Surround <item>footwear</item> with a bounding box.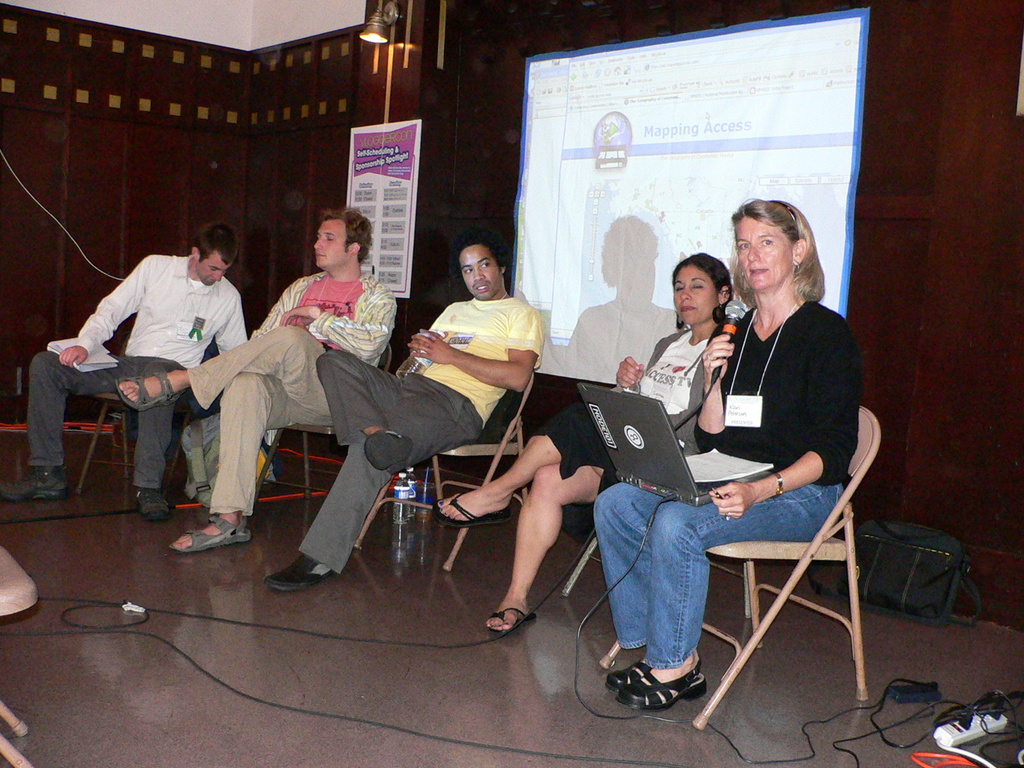
bbox(128, 490, 168, 519).
